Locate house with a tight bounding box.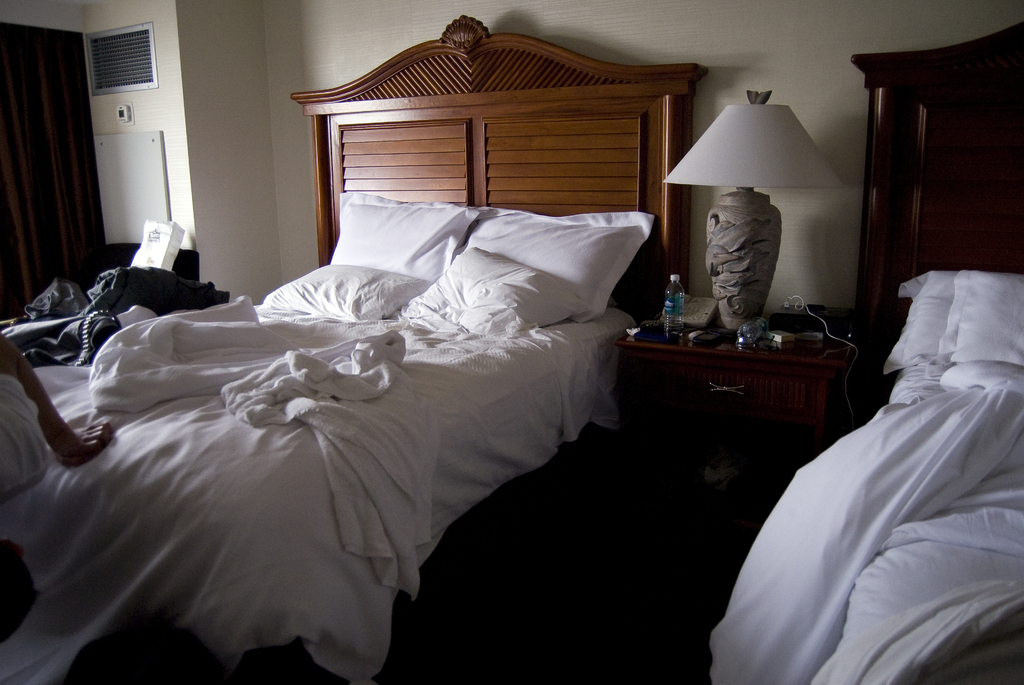
(x1=0, y1=0, x2=1023, y2=684).
